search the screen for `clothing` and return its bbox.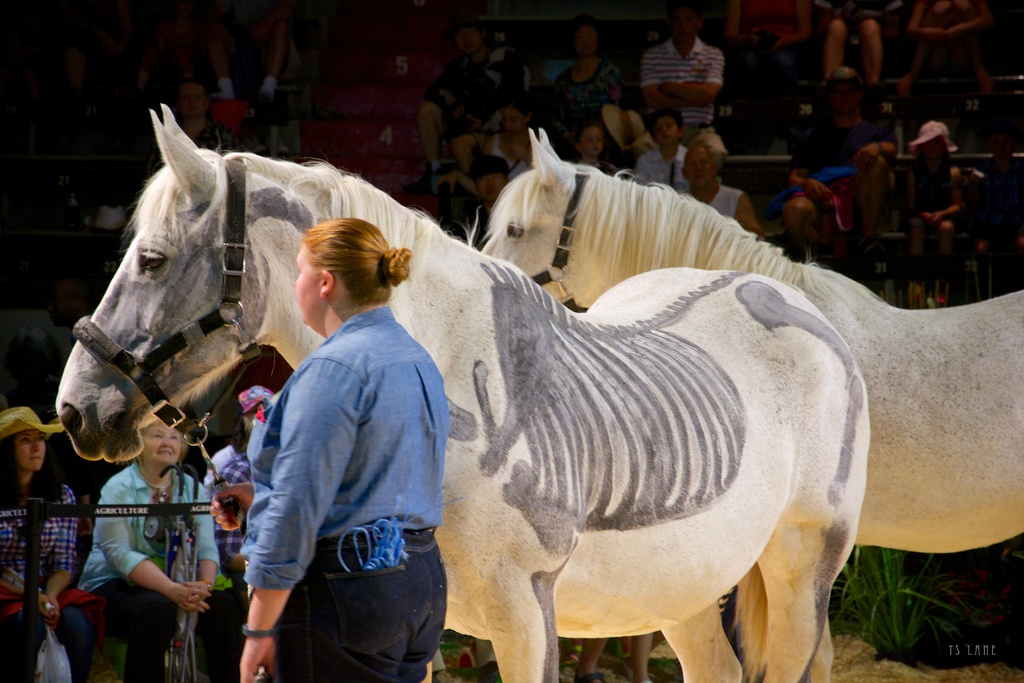
Found: (428,44,530,138).
